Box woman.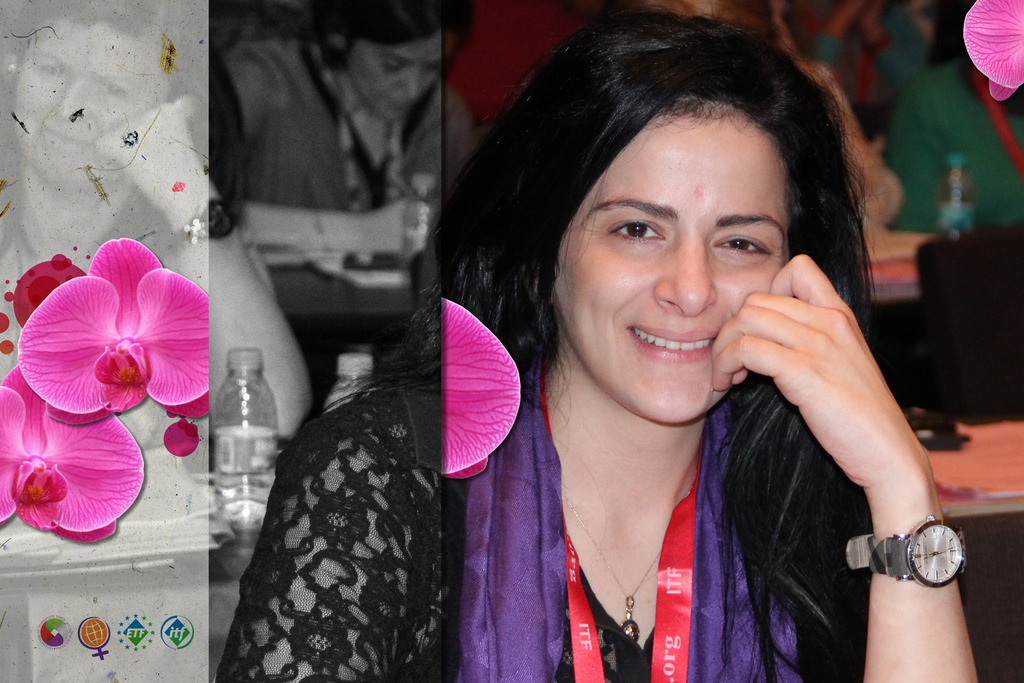
Rect(300, 22, 917, 682).
